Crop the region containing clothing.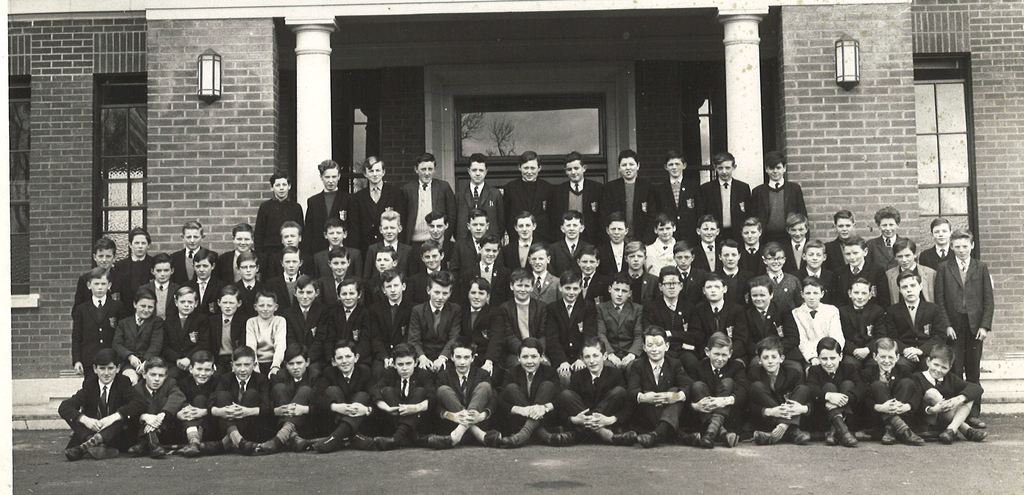
Crop region: [left=216, top=248, right=267, bottom=273].
